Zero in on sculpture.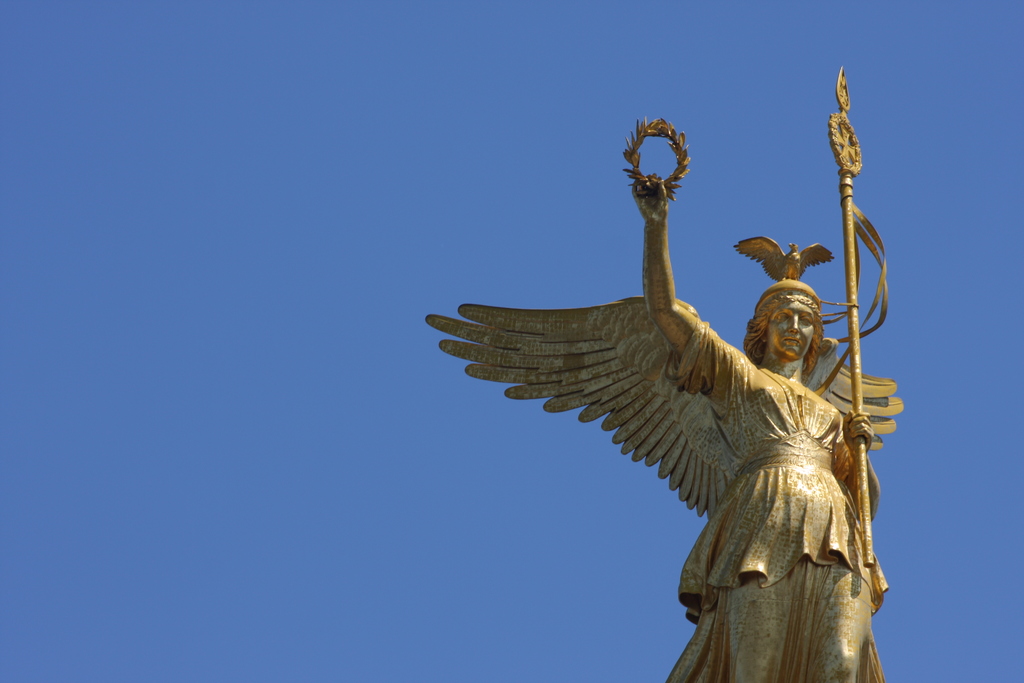
Zeroed in: locate(422, 106, 899, 682).
